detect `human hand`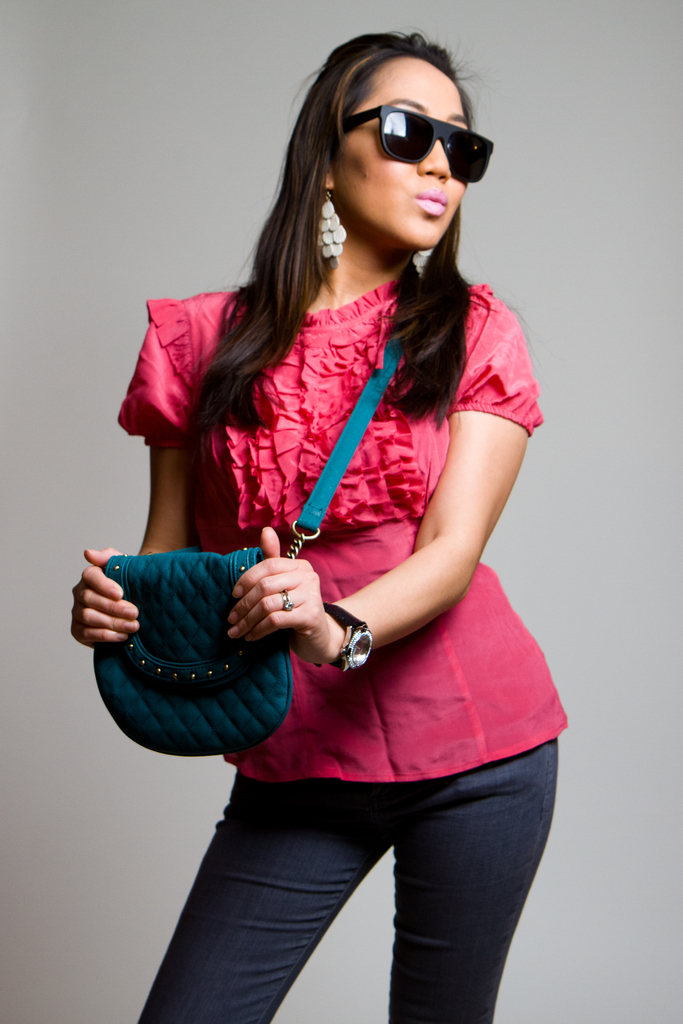
67 543 144 652
